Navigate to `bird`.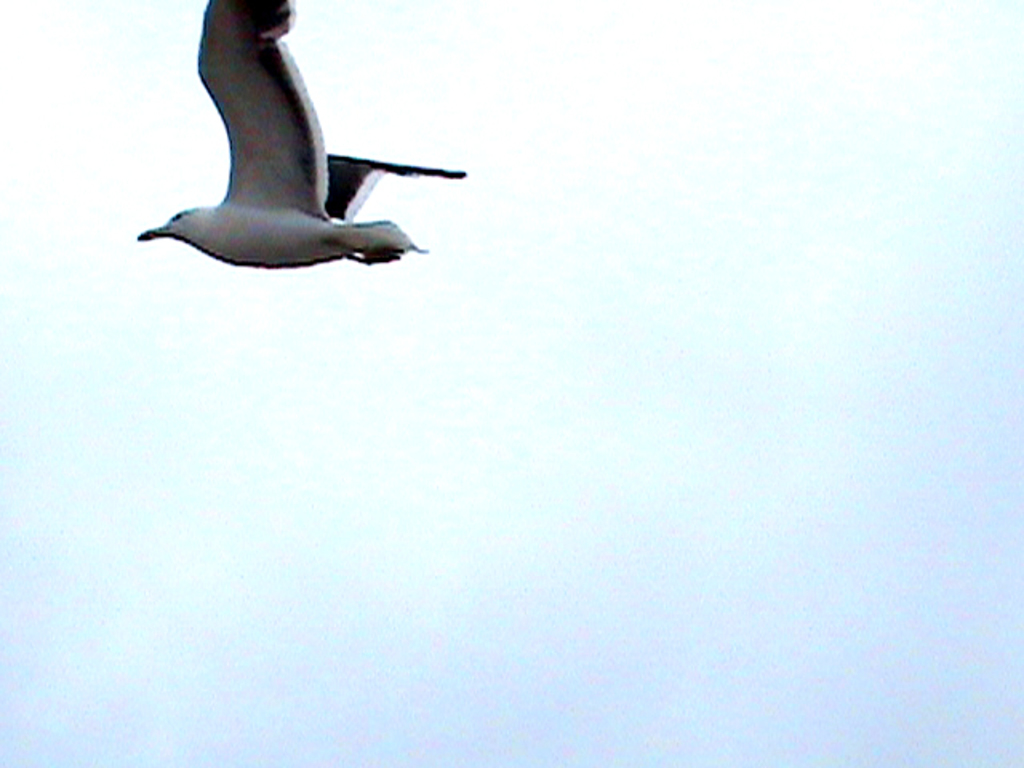
Navigation target: (125, 8, 461, 270).
